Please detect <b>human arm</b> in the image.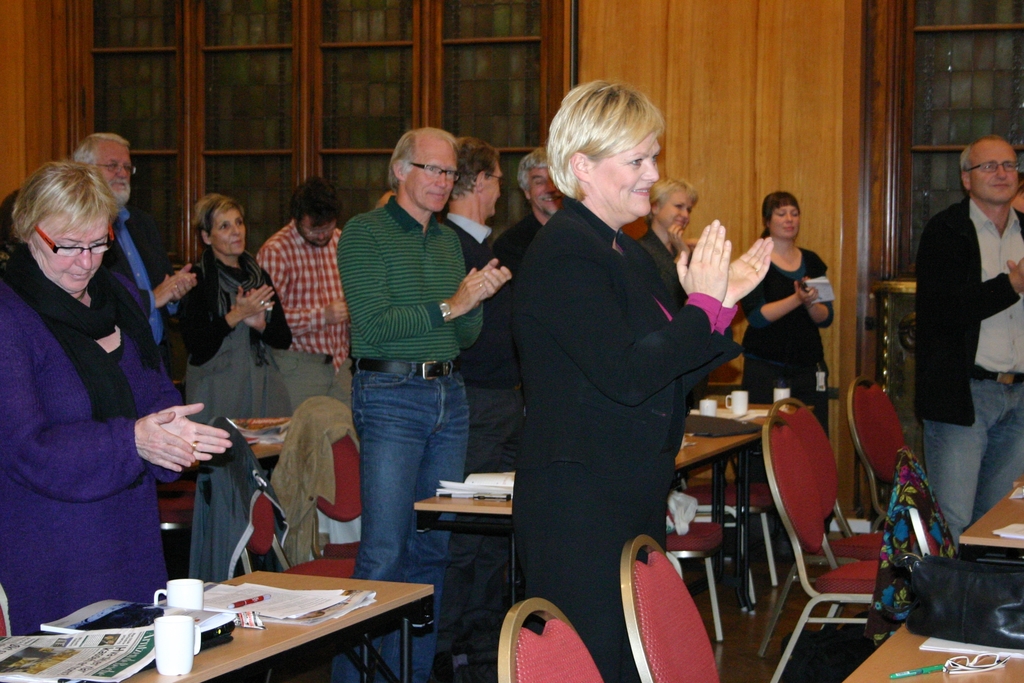
region(139, 299, 234, 465).
